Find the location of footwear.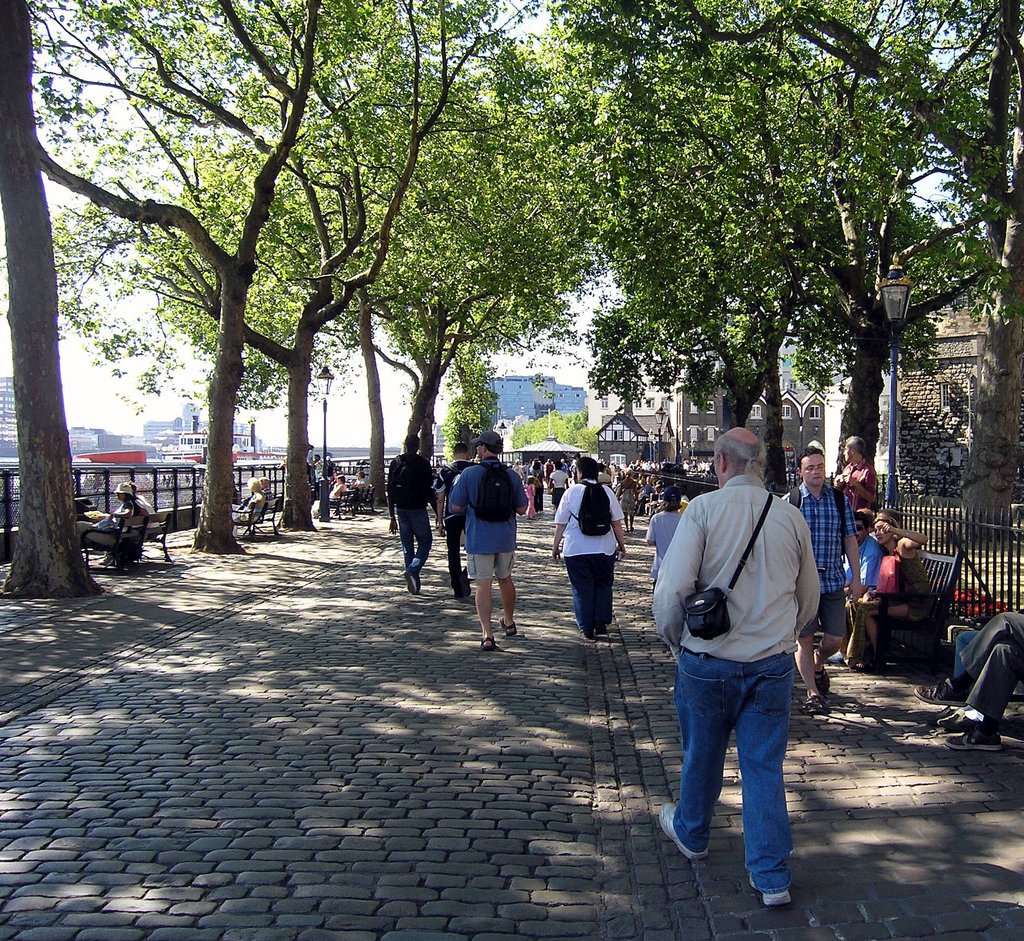
Location: [477,639,493,650].
